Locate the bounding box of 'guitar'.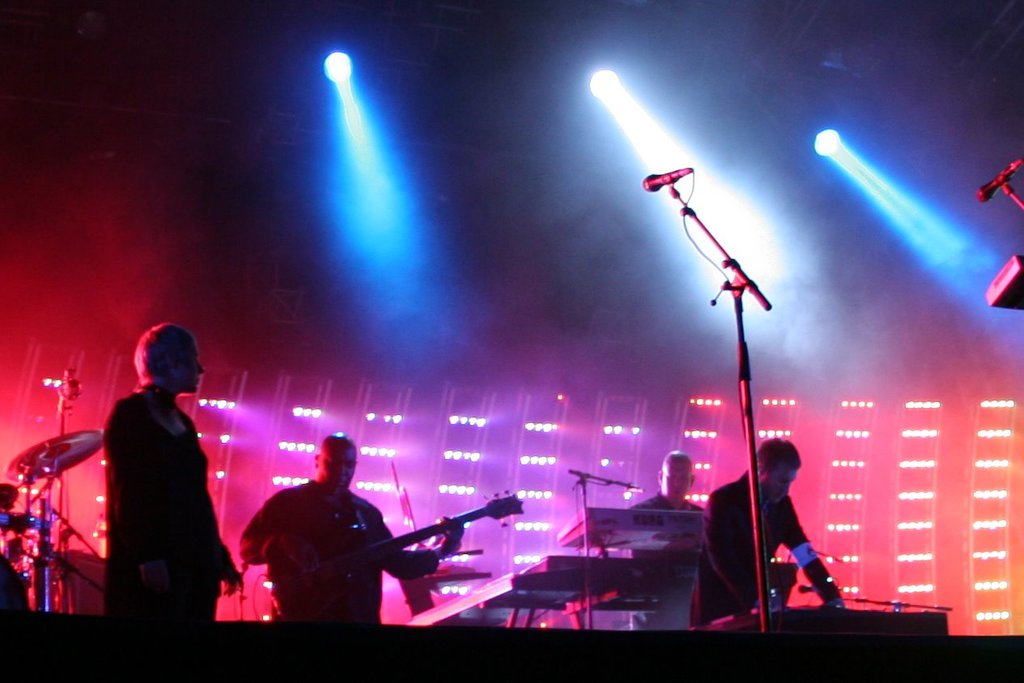
Bounding box: (280,490,525,614).
